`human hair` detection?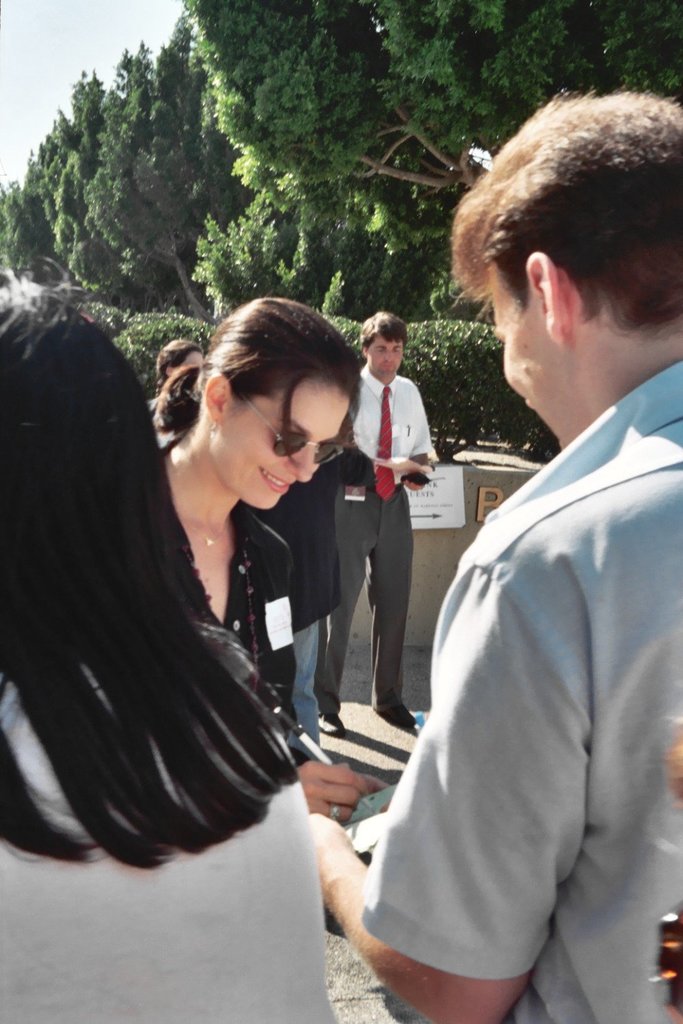
(0,282,304,868)
